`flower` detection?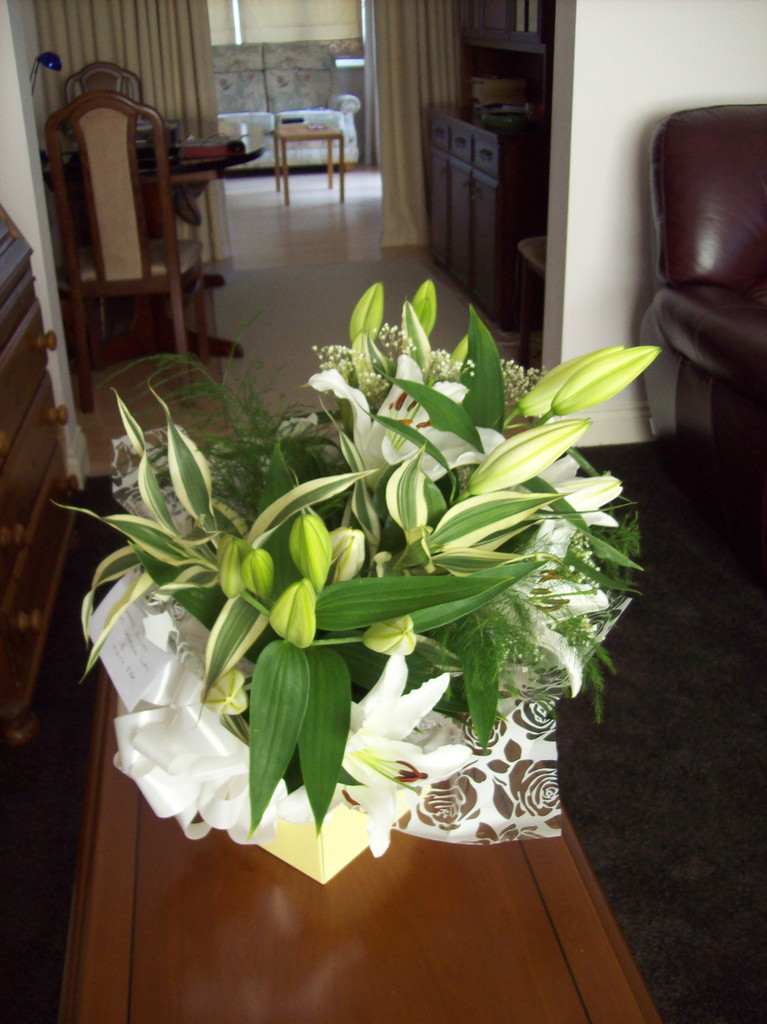
{"left": 302, "top": 351, "right": 501, "bottom": 503}
